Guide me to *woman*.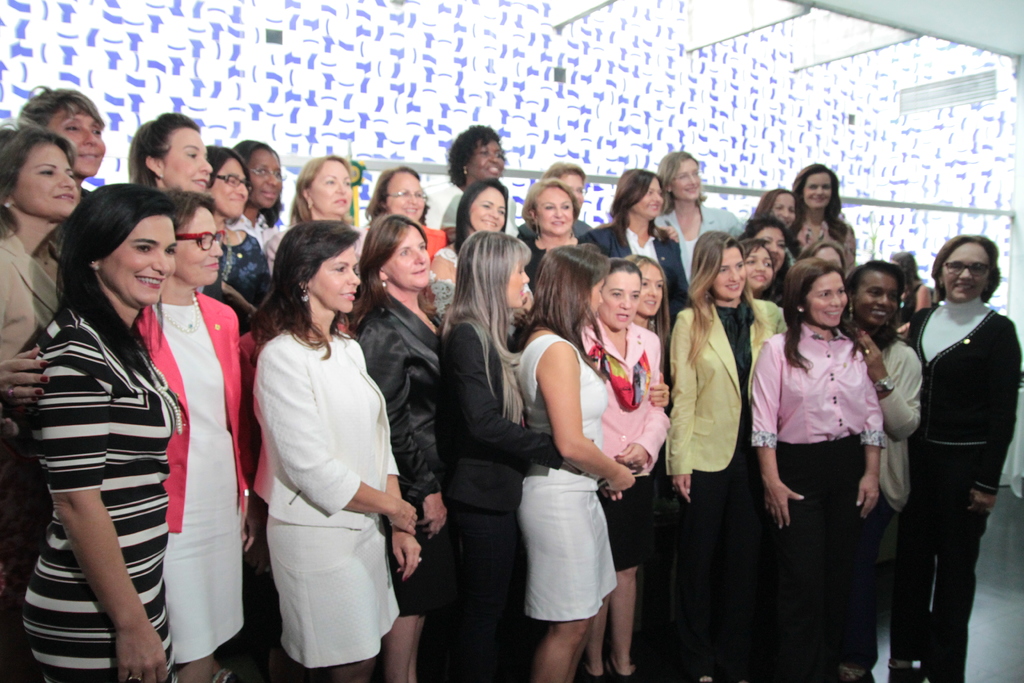
Guidance: 25,83,131,225.
